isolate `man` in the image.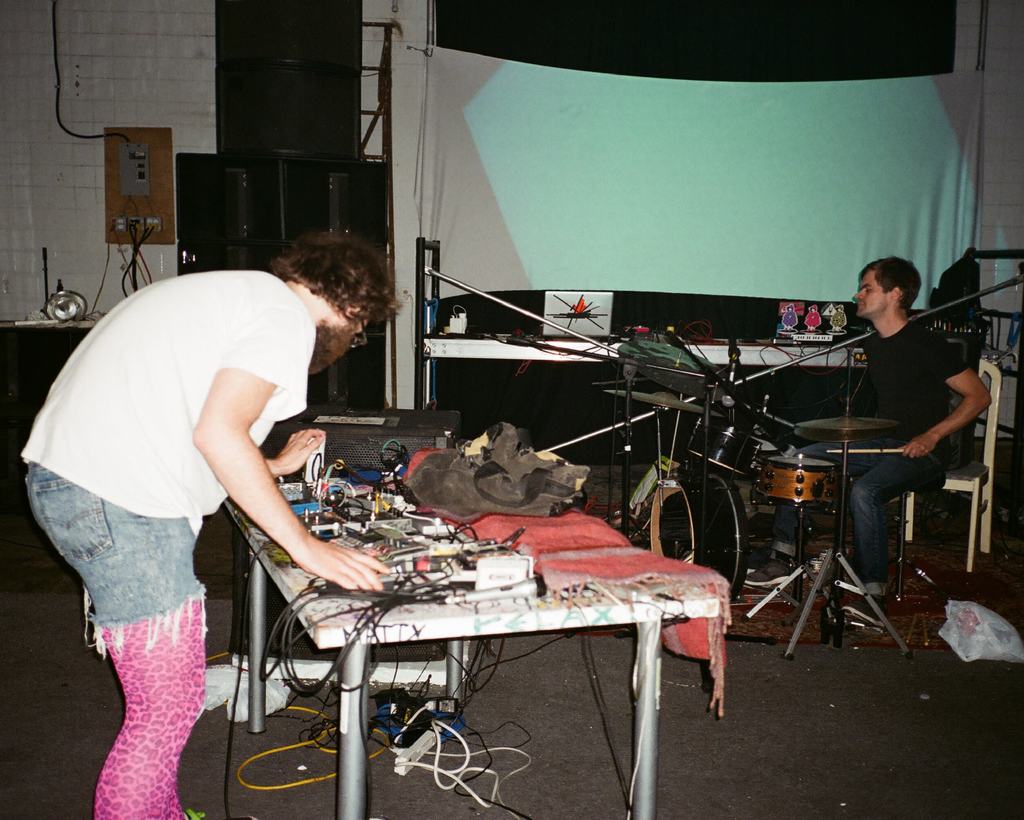
Isolated region: BBox(824, 237, 993, 615).
